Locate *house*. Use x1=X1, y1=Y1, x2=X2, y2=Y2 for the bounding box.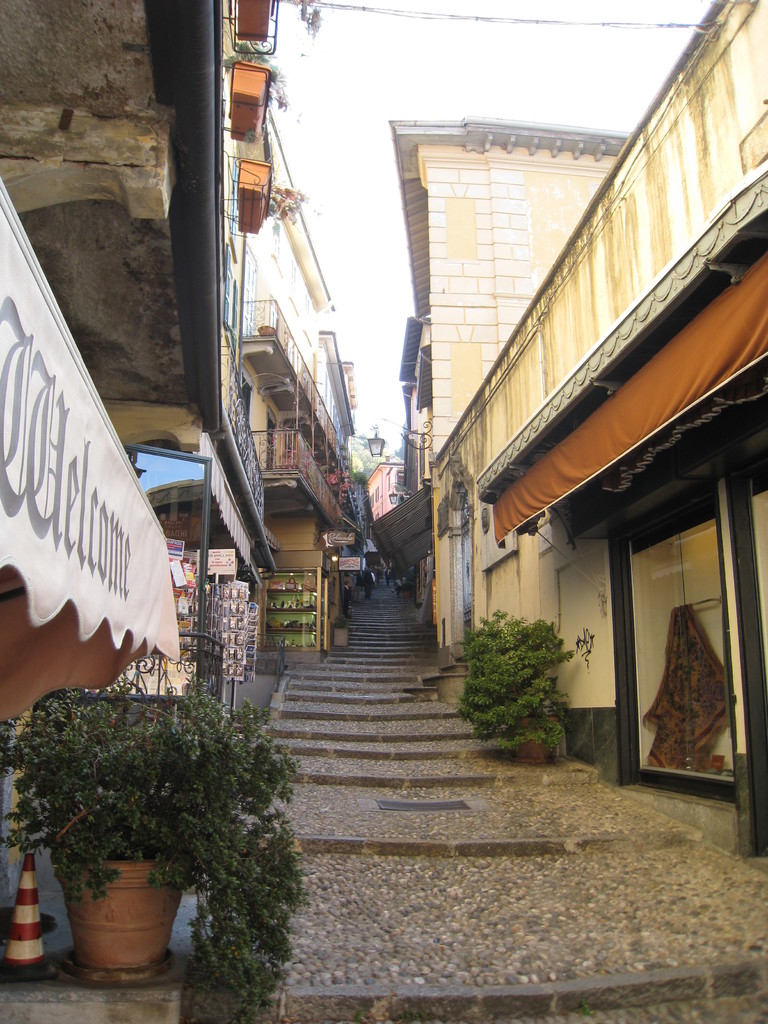
x1=226, y1=116, x2=378, y2=653.
